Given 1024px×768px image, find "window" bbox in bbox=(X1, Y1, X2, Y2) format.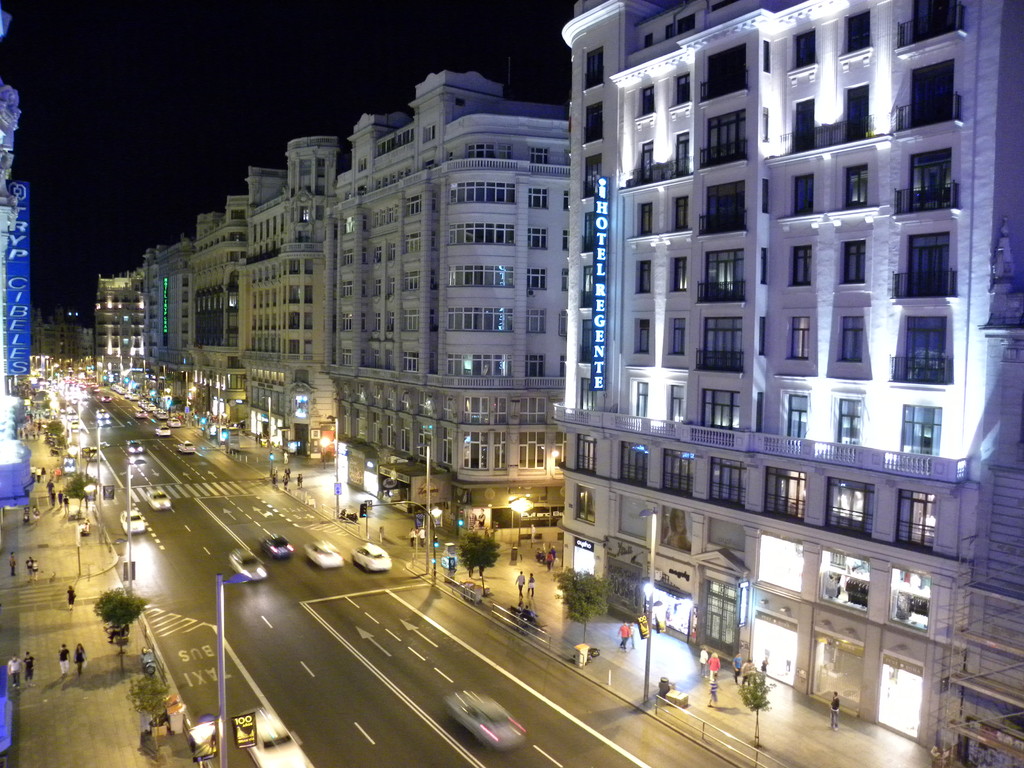
bbox=(399, 308, 422, 333).
